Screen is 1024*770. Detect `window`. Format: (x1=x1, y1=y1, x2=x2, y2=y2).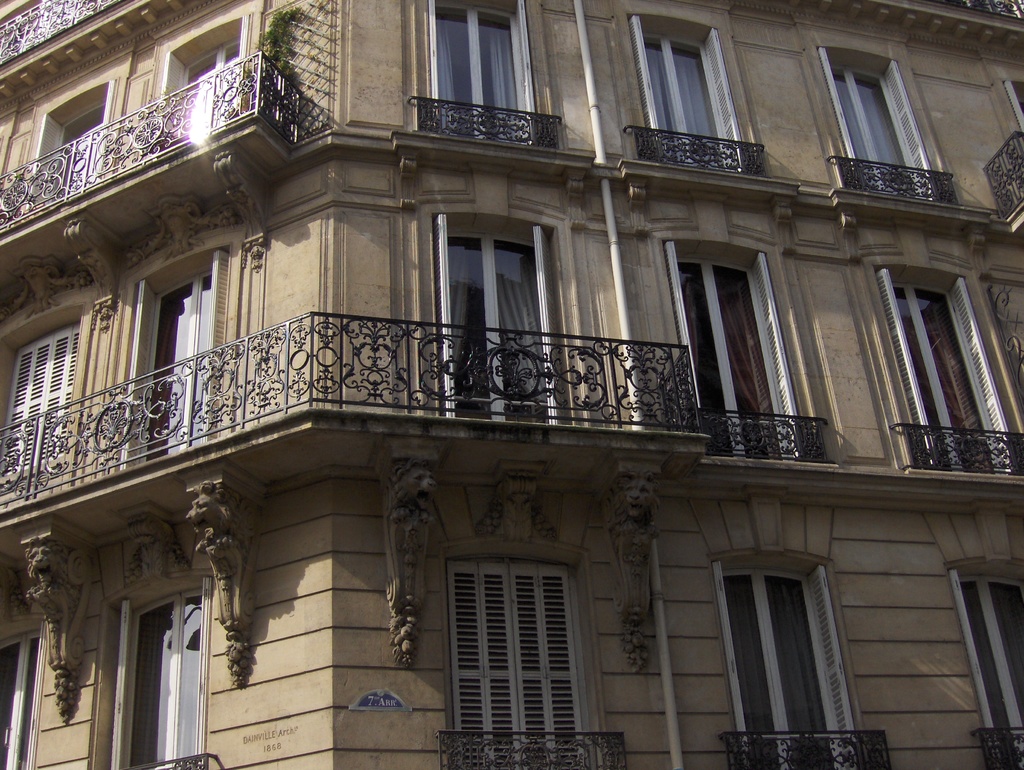
(x1=113, y1=250, x2=228, y2=473).
